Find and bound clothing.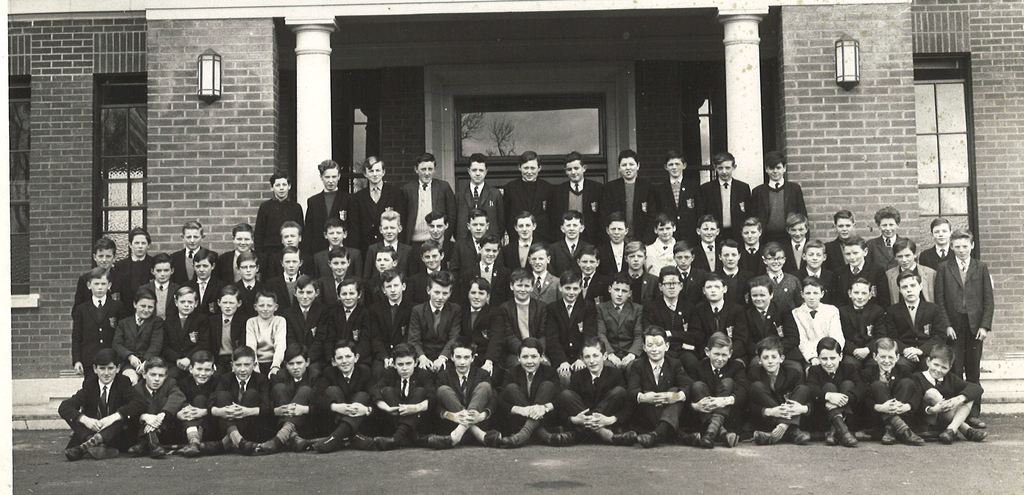
Bound: 792/296/853/367.
